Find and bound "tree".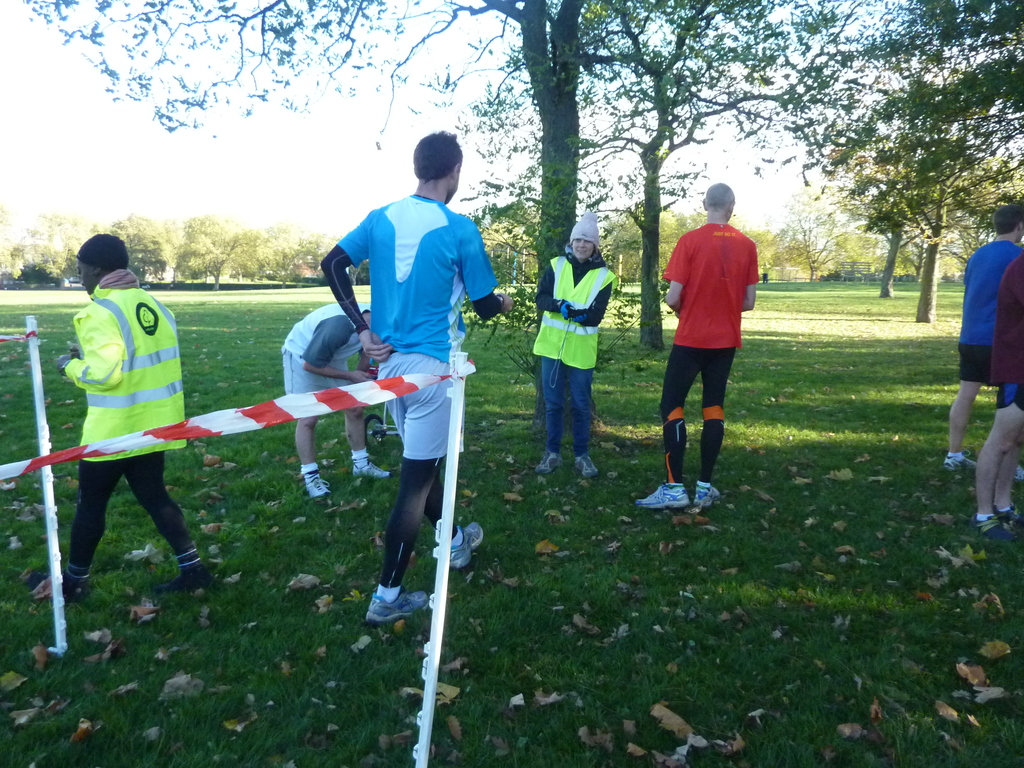
Bound: (x1=605, y1=204, x2=682, y2=285).
